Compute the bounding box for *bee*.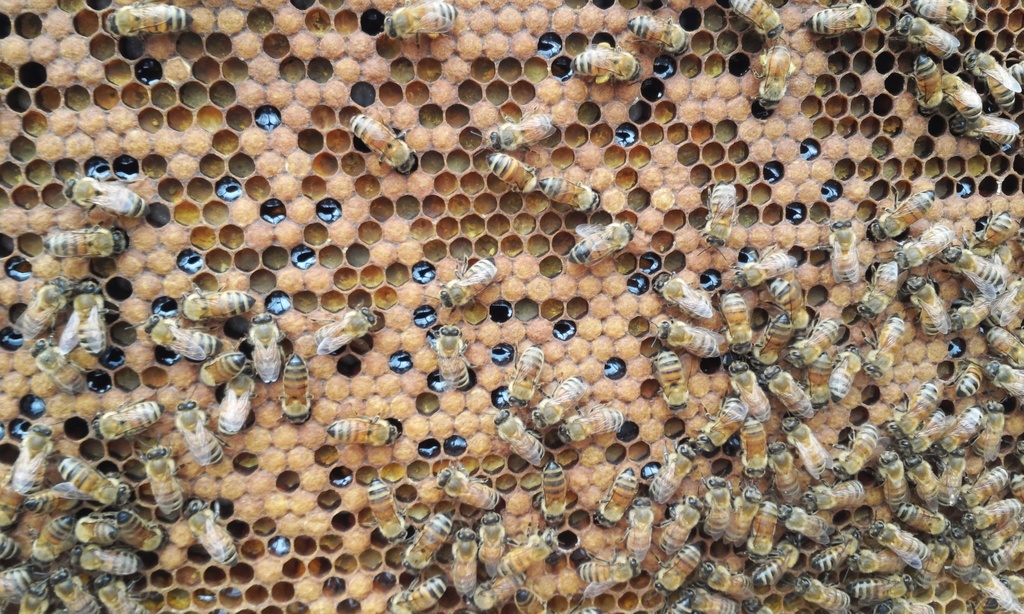
select_region(975, 203, 1023, 253).
